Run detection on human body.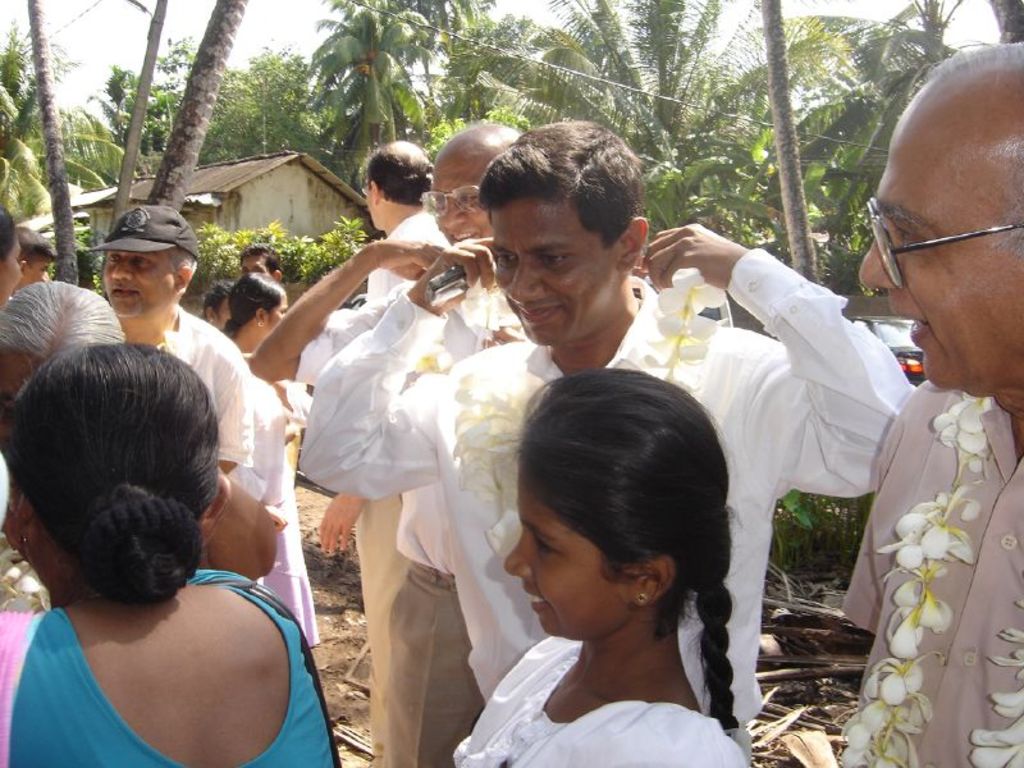
Result: select_region(84, 195, 274, 604).
